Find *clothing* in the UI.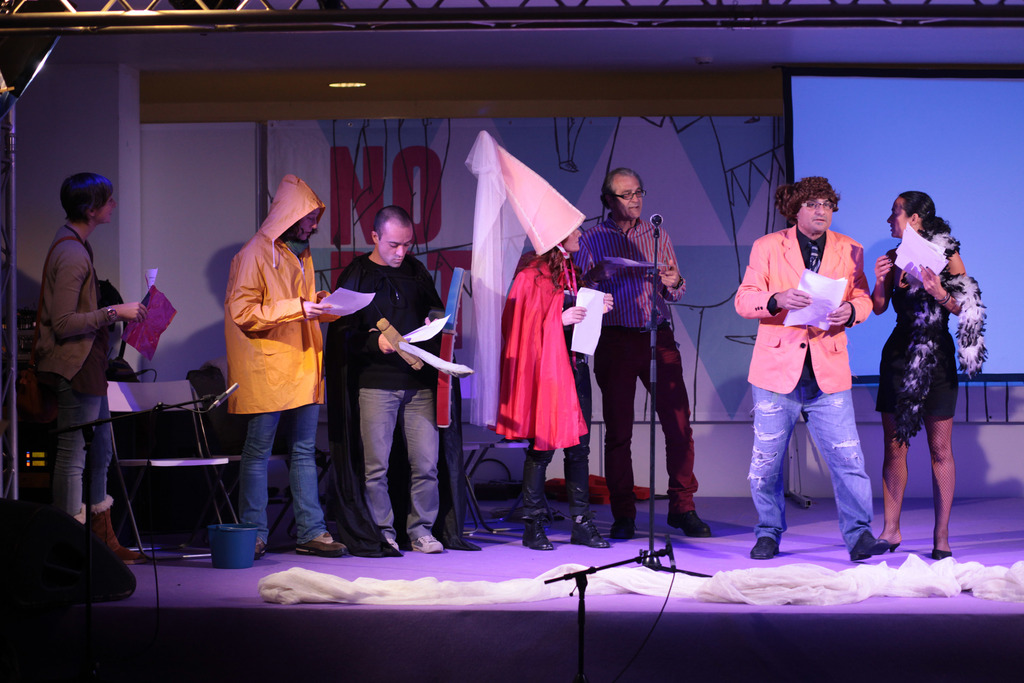
UI element at 877,231,991,452.
